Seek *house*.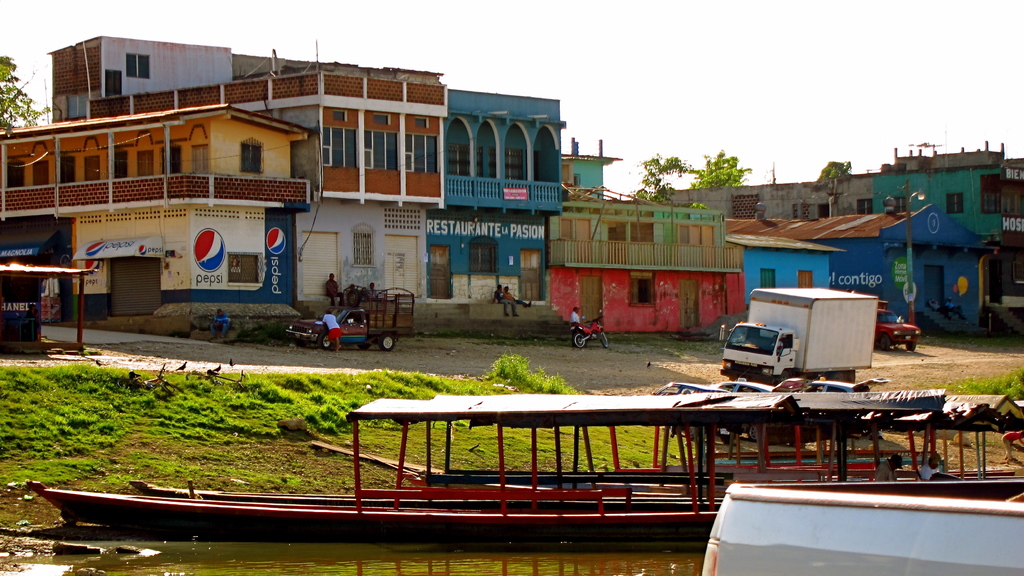
x1=428 y1=88 x2=556 y2=309.
